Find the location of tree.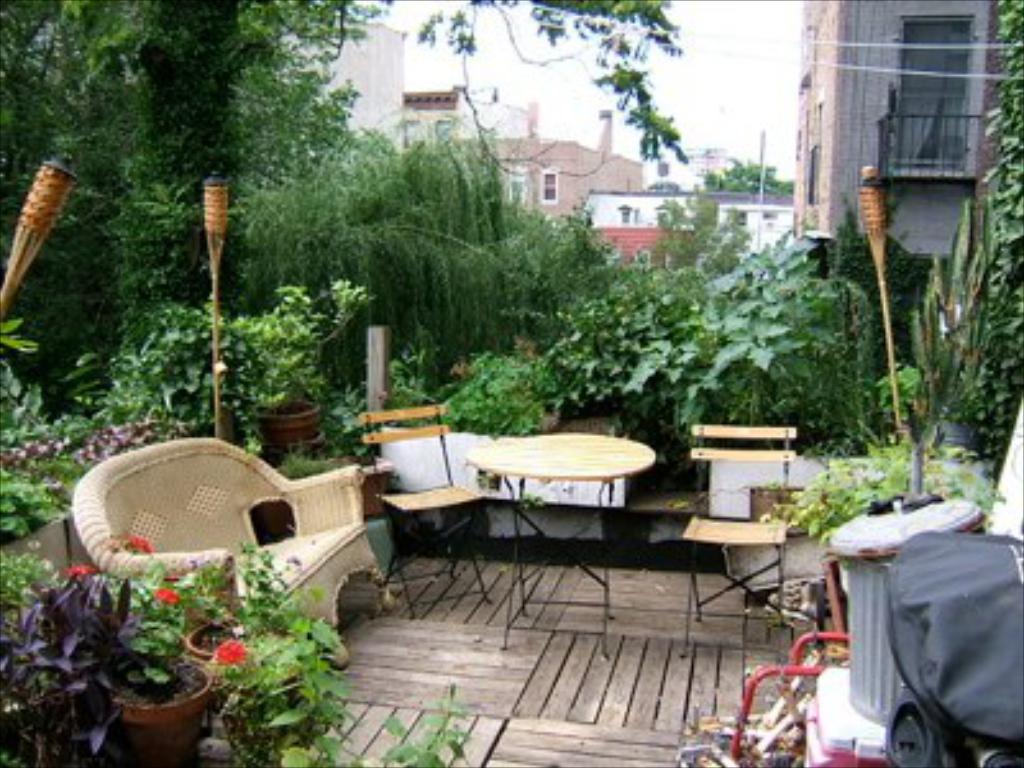
Location: rect(0, 0, 694, 312).
